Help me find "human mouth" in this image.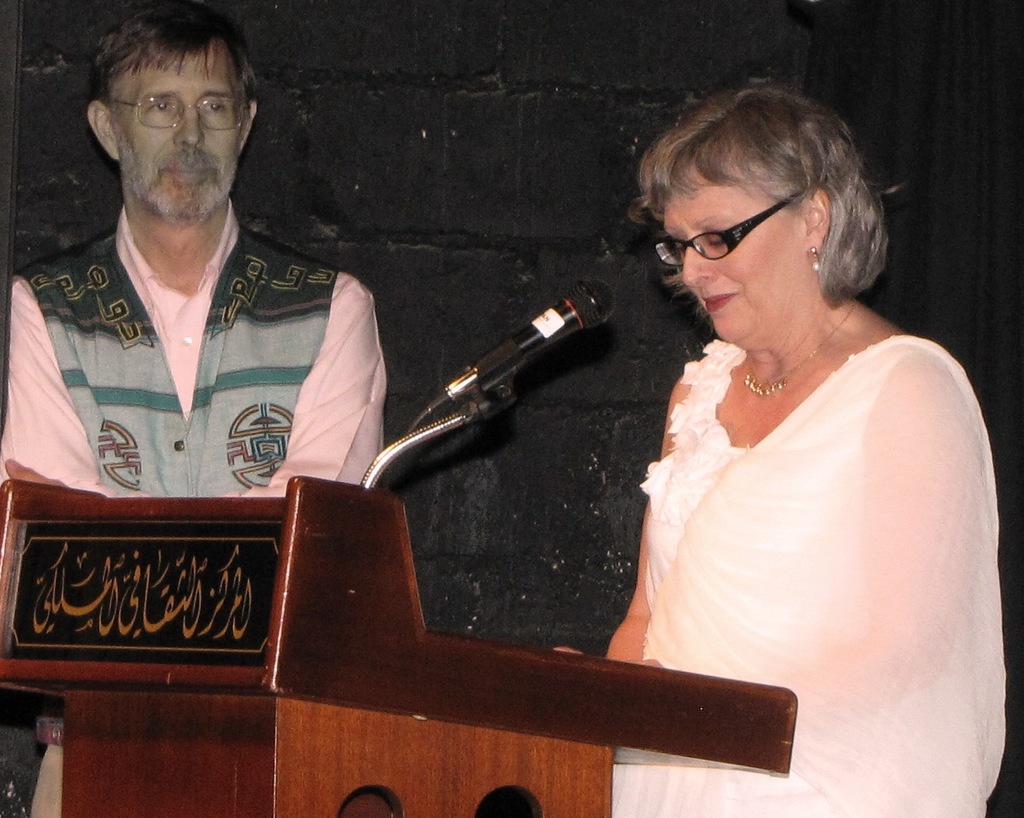
Found it: 160, 161, 215, 179.
